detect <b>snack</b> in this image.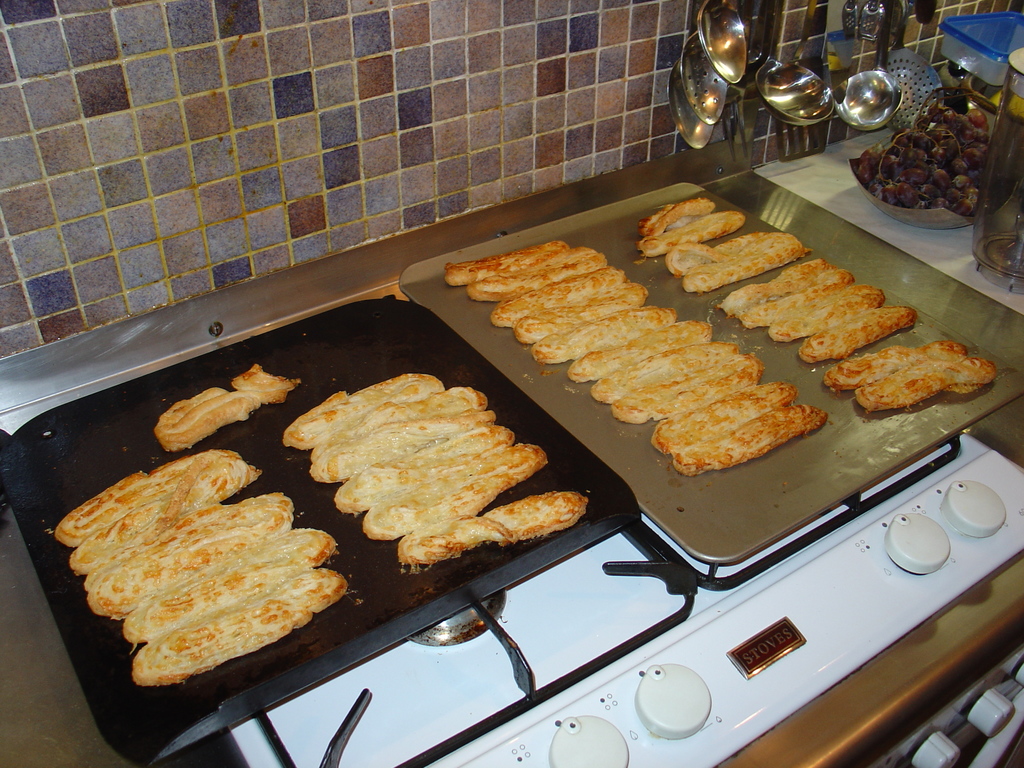
Detection: bbox=(472, 241, 609, 296).
